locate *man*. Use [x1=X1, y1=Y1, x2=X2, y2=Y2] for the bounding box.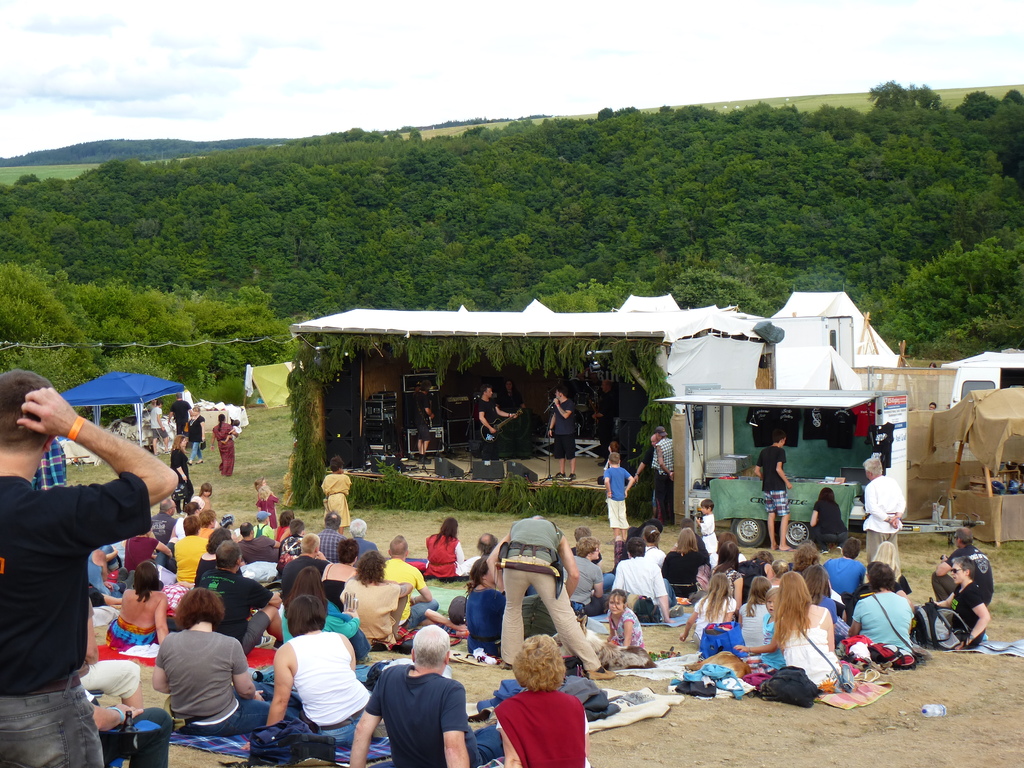
[x1=931, y1=526, x2=995, y2=608].
